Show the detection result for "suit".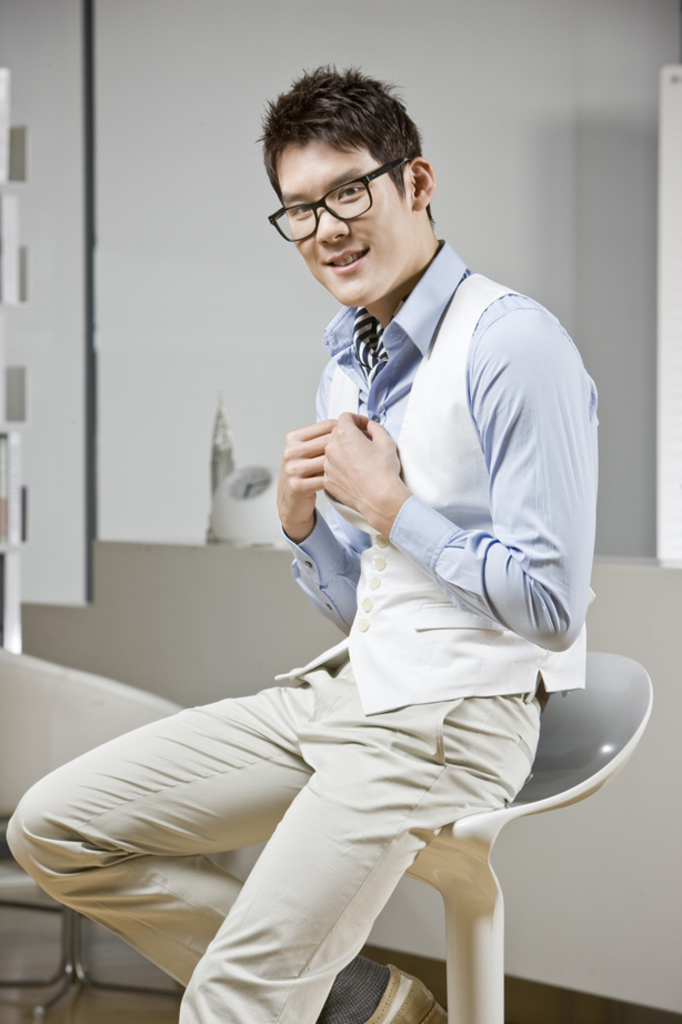
left=3, top=241, right=588, bottom=1023.
